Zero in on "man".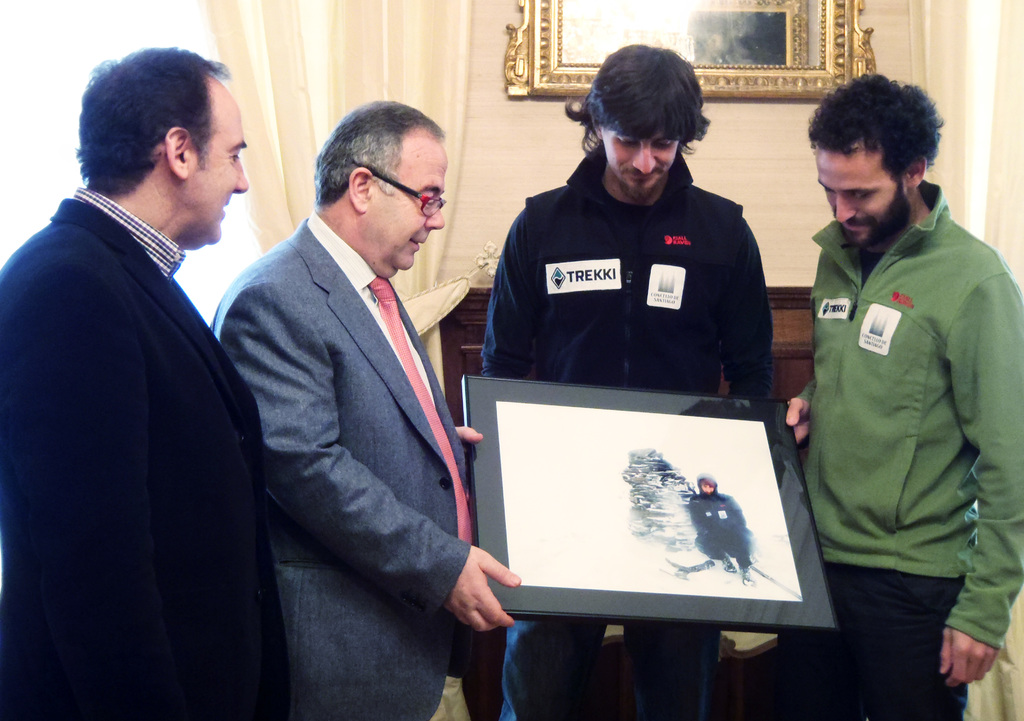
Zeroed in: [x1=687, y1=472, x2=761, y2=586].
